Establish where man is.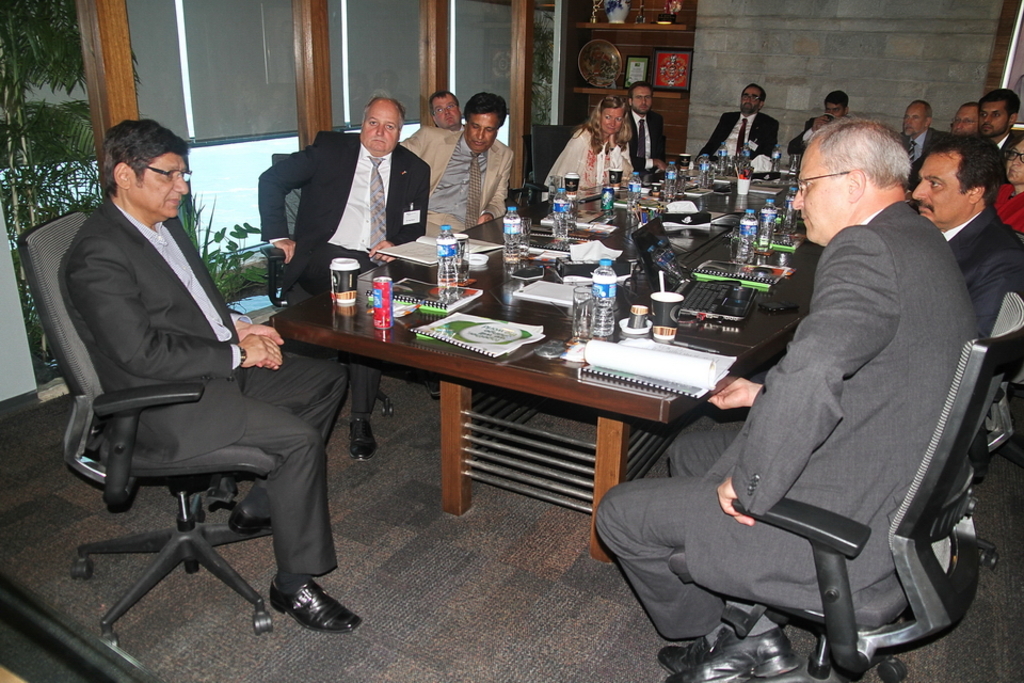
Established at bbox=(400, 88, 514, 237).
